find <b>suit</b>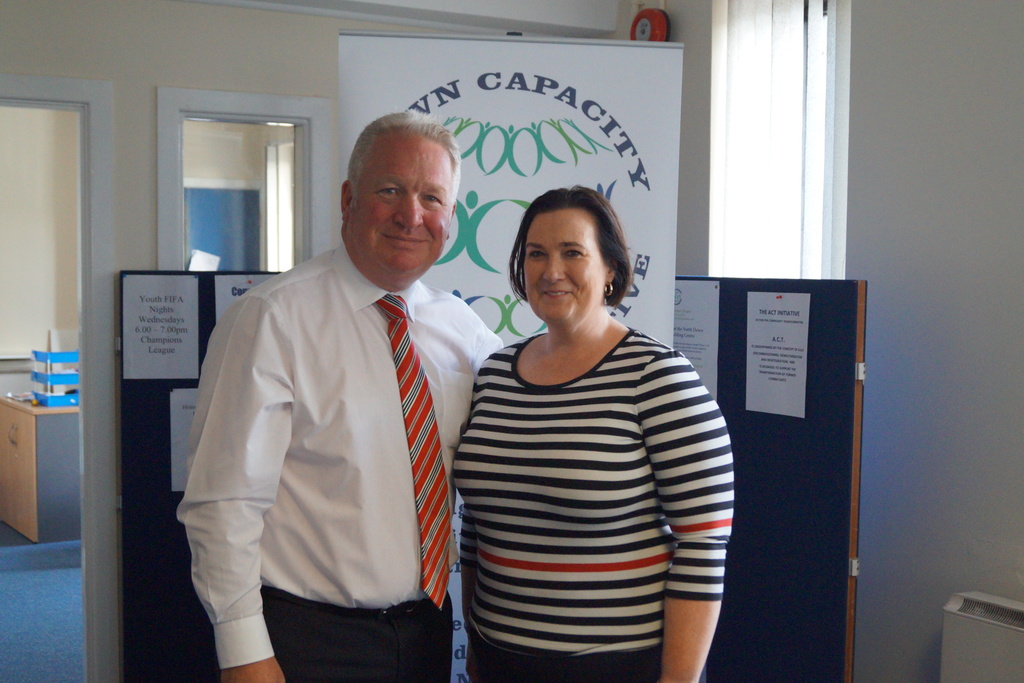
bbox=[174, 243, 500, 682]
